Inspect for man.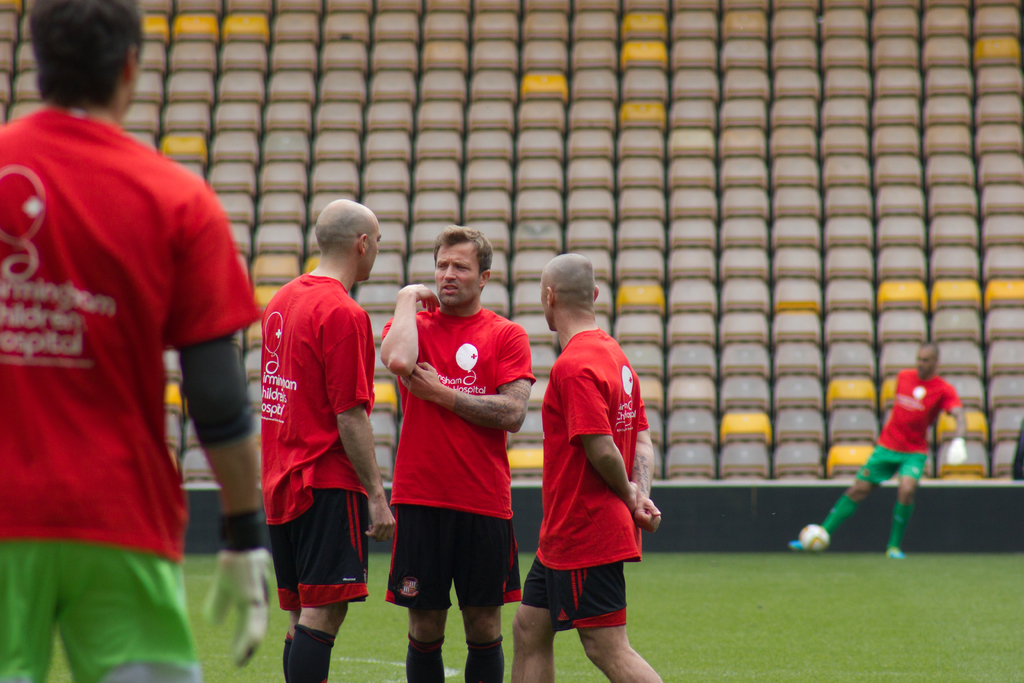
Inspection: locate(780, 337, 979, 568).
